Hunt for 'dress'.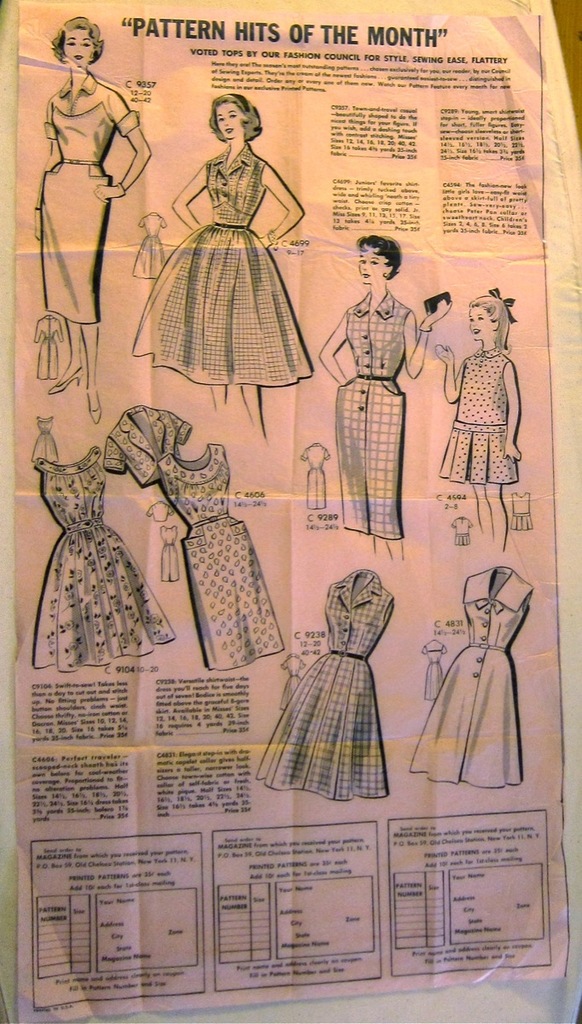
Hunted down at [x1=133, y1=142, x2=308, y2=387].
